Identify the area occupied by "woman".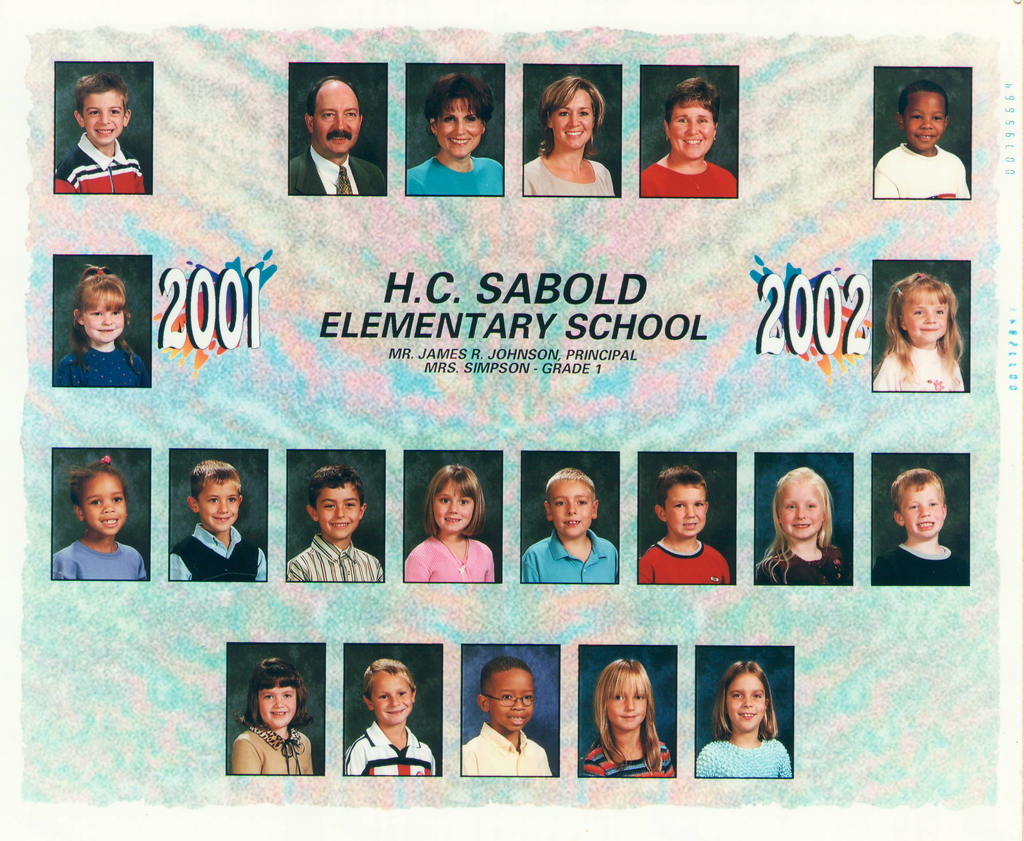
Area: bbox=[513, 91, 627, 186].
